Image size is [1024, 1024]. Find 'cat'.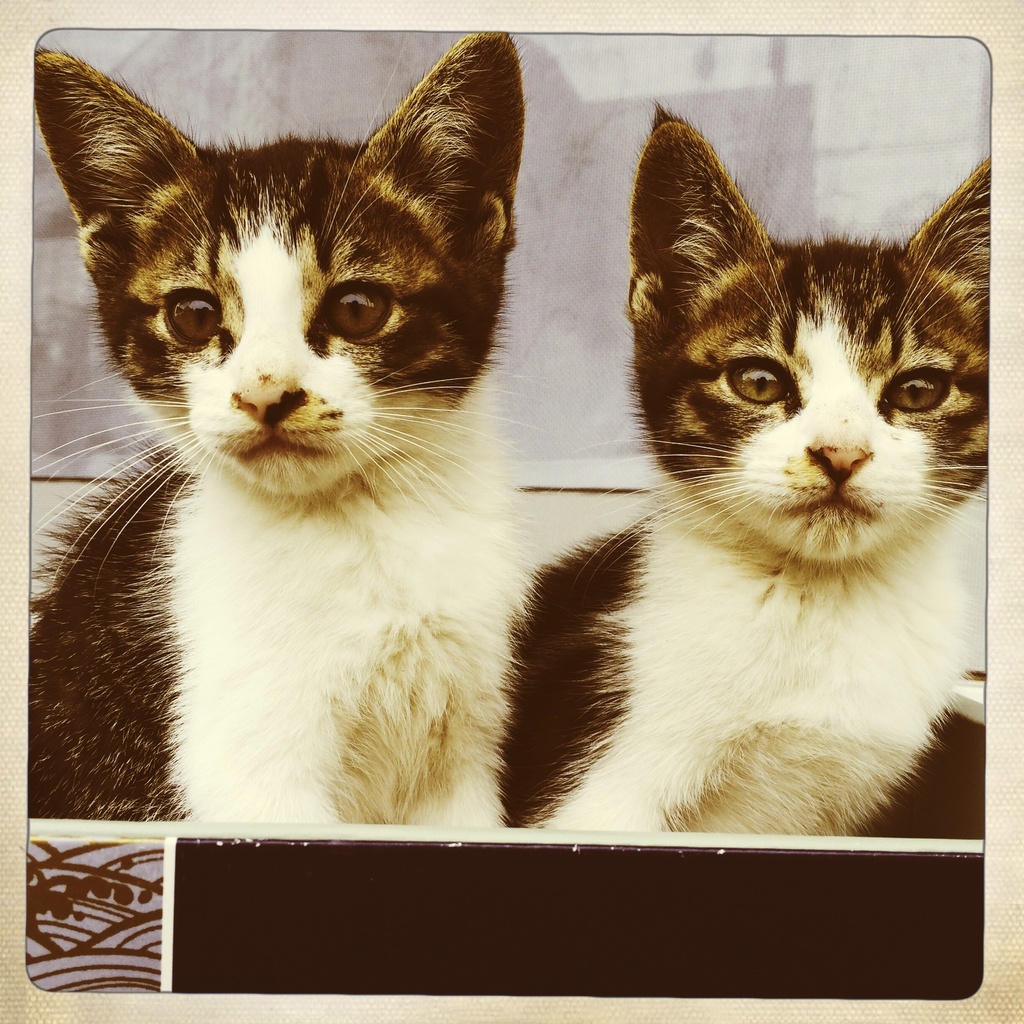
(left=35, top=34, right=545, bottom=833).
